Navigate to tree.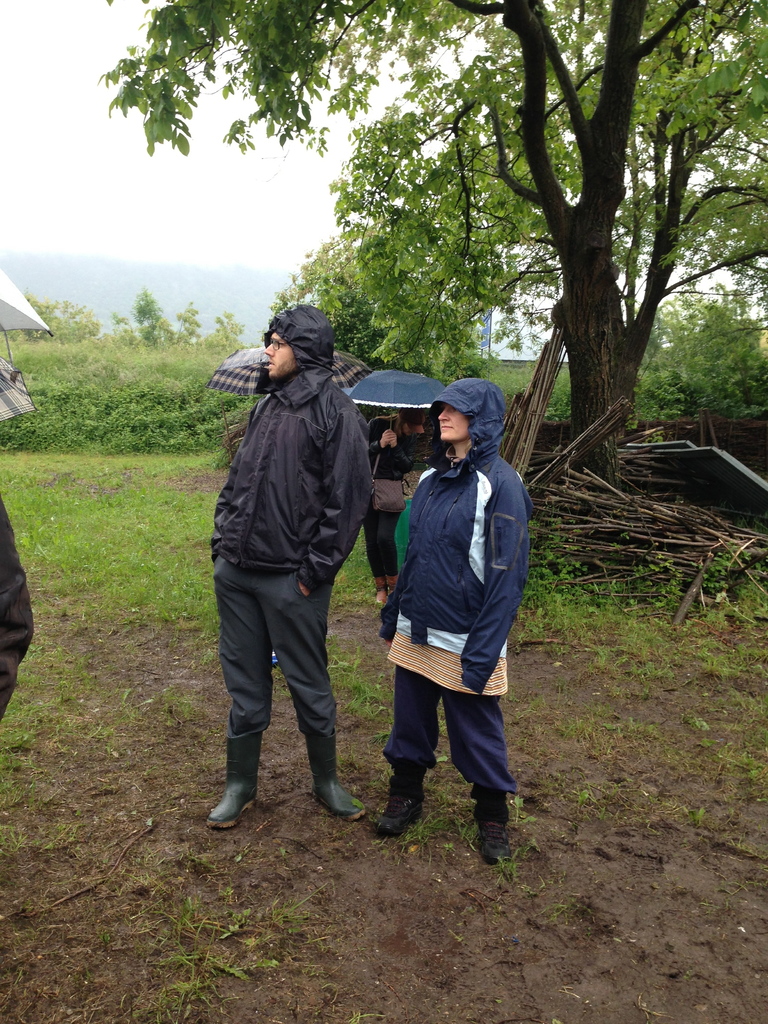
Navigation target: pyautogui.locateOnScreen(111, 287, 175, 348).
